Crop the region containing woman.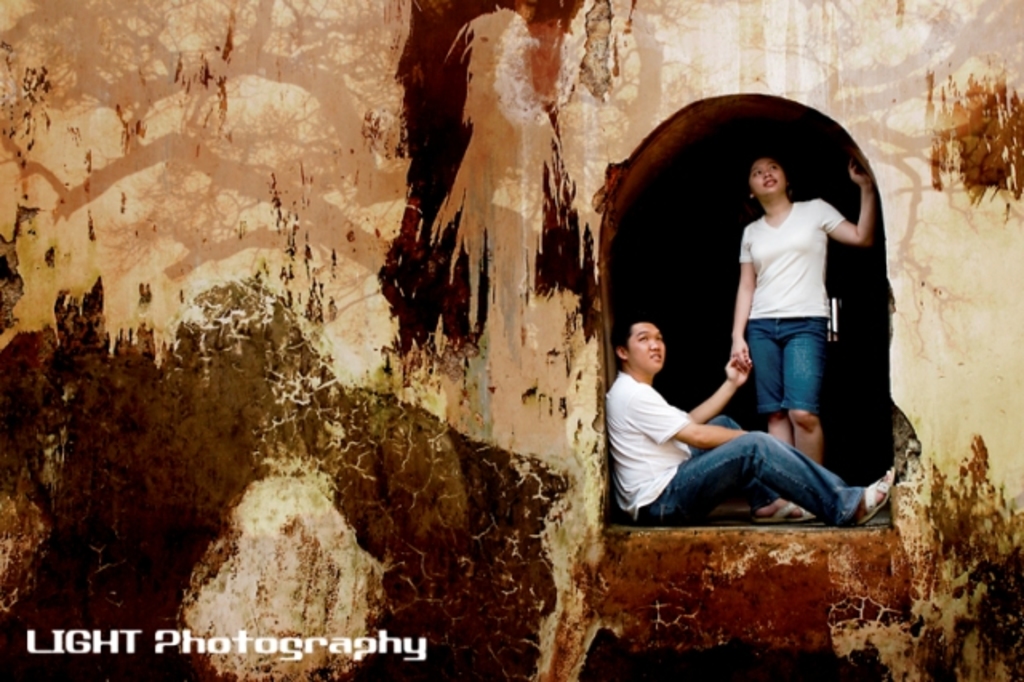
Crop region: left=714, top=120, right=870, bottom=498.
